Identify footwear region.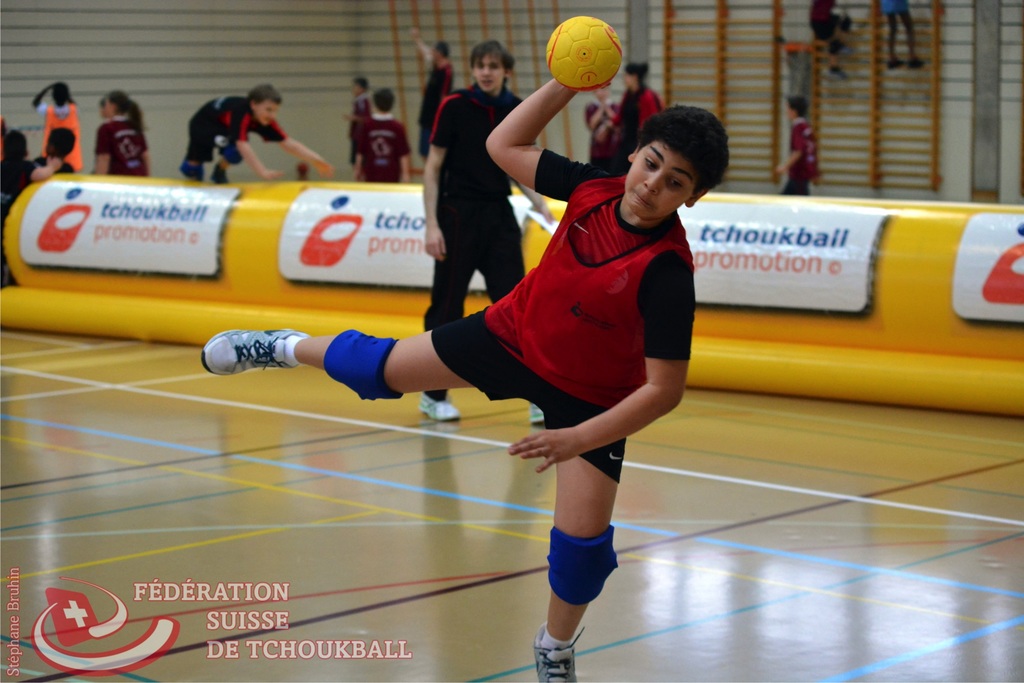
Region: BBox(418, 391, 461, 419).
